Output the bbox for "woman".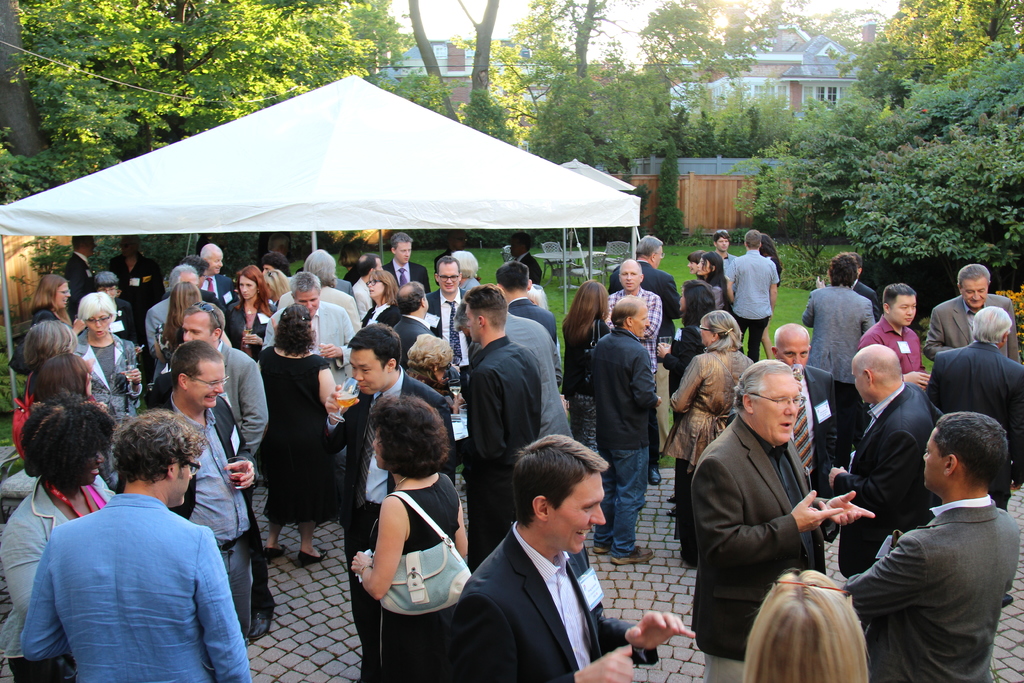
[x1=157, y1=279, x2=206, y2=368].
